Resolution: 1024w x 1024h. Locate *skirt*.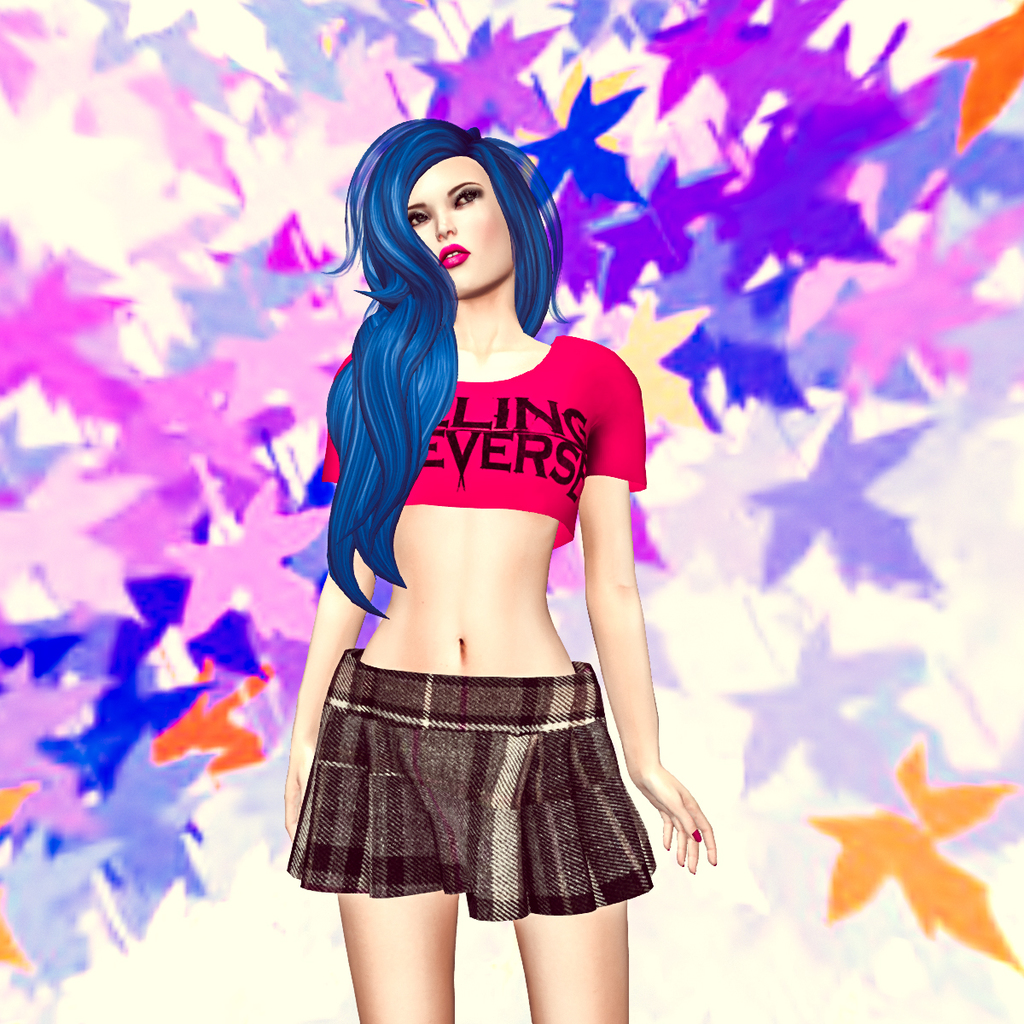
x1=282 y1=649 x2=658 y2=924.
